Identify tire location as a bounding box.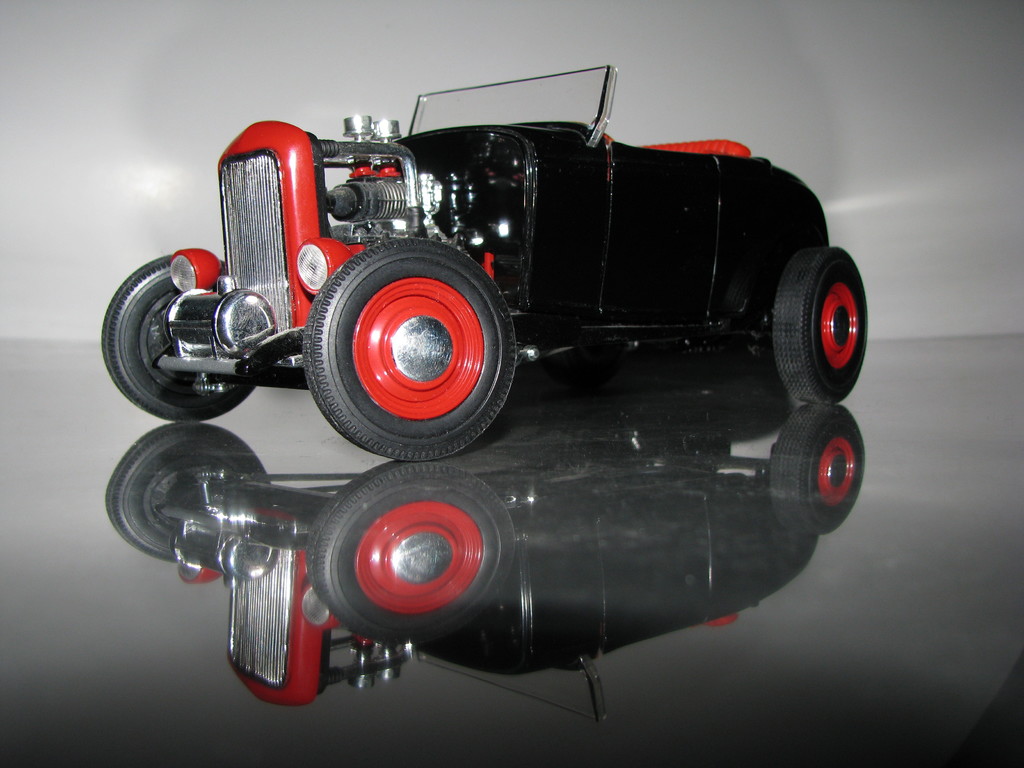
{"x1": 102, "y1": 254, "x2": 257, "y2": 421}.
